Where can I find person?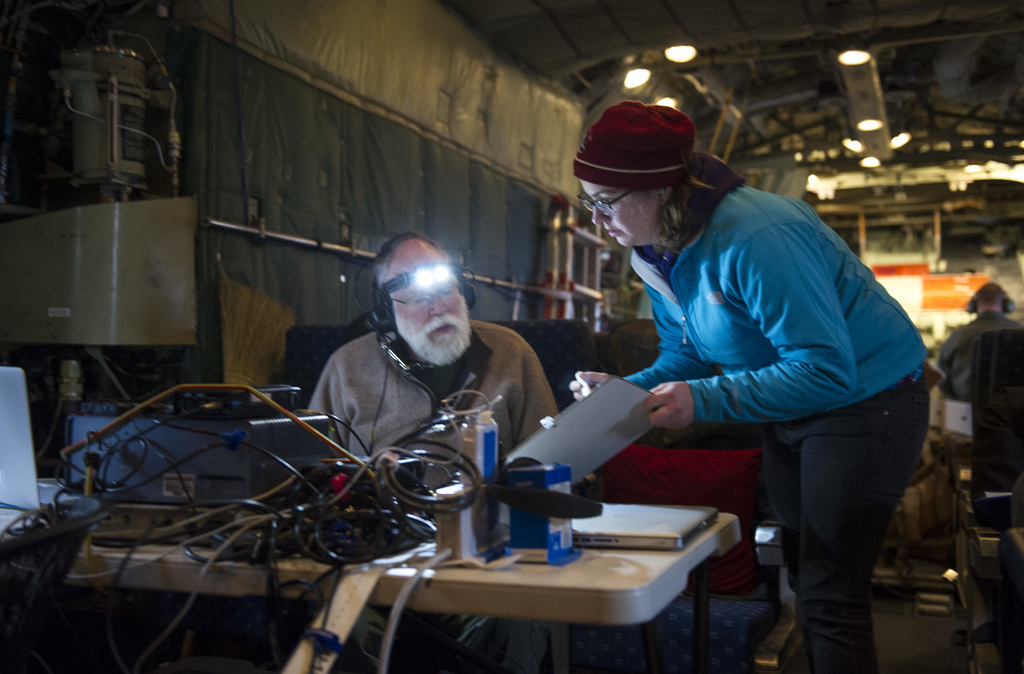
You can find it at [939,280,1019,399].
